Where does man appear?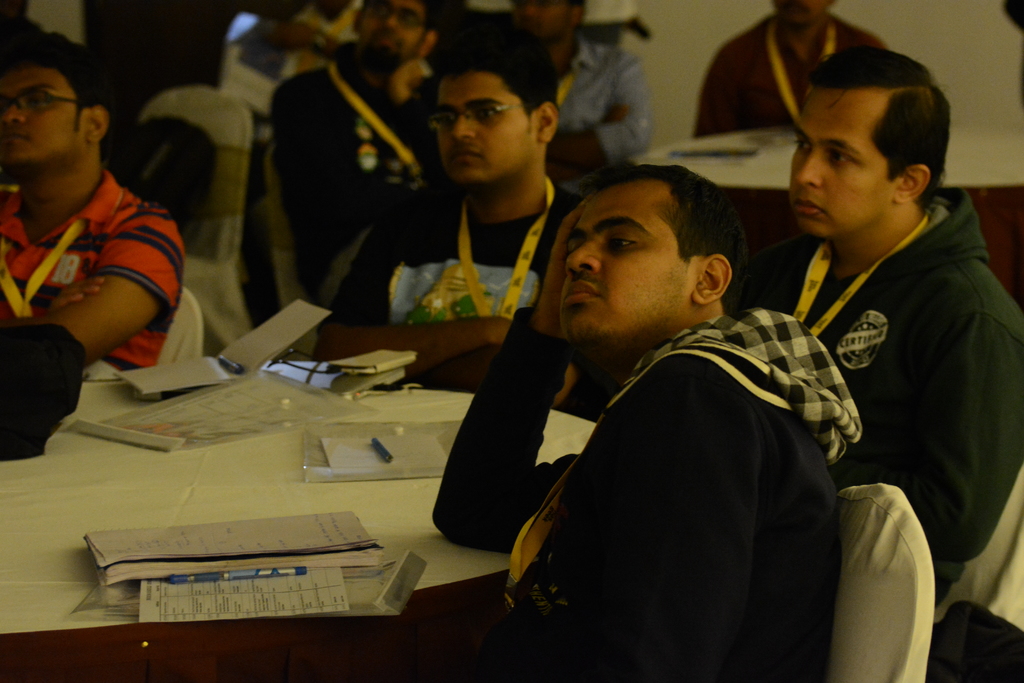
Appears at 504, 0, 659, 207.
